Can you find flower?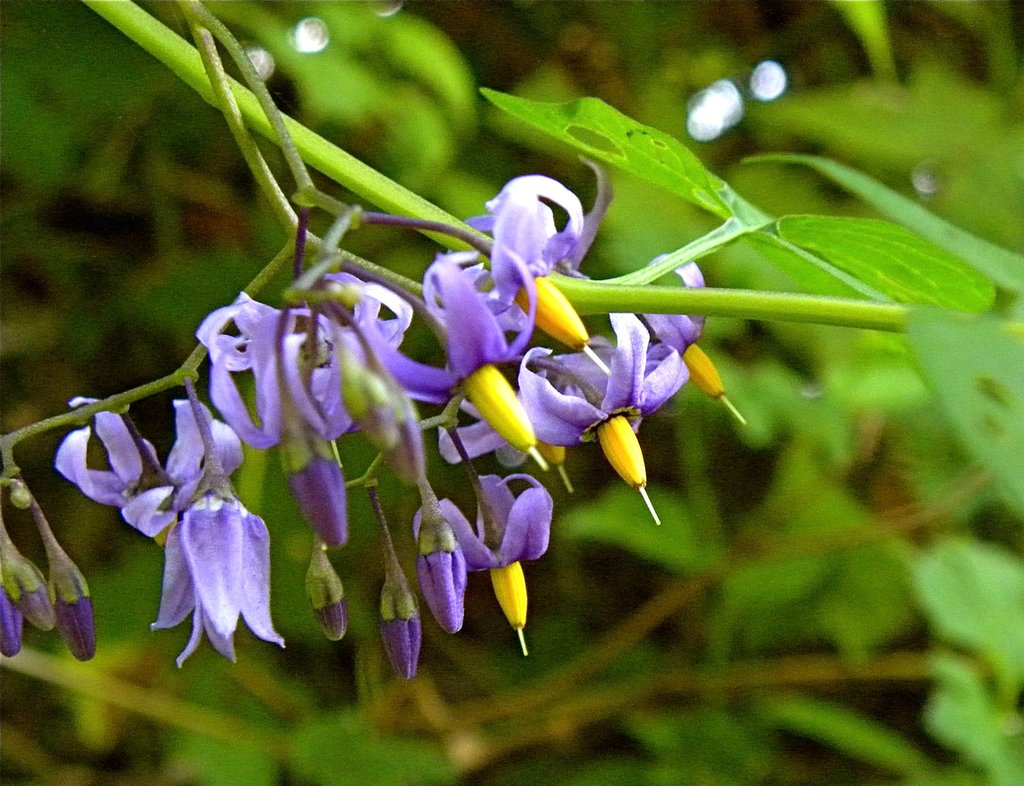
Yes, bounding box: l=140, t=496, r=271, b=666.
